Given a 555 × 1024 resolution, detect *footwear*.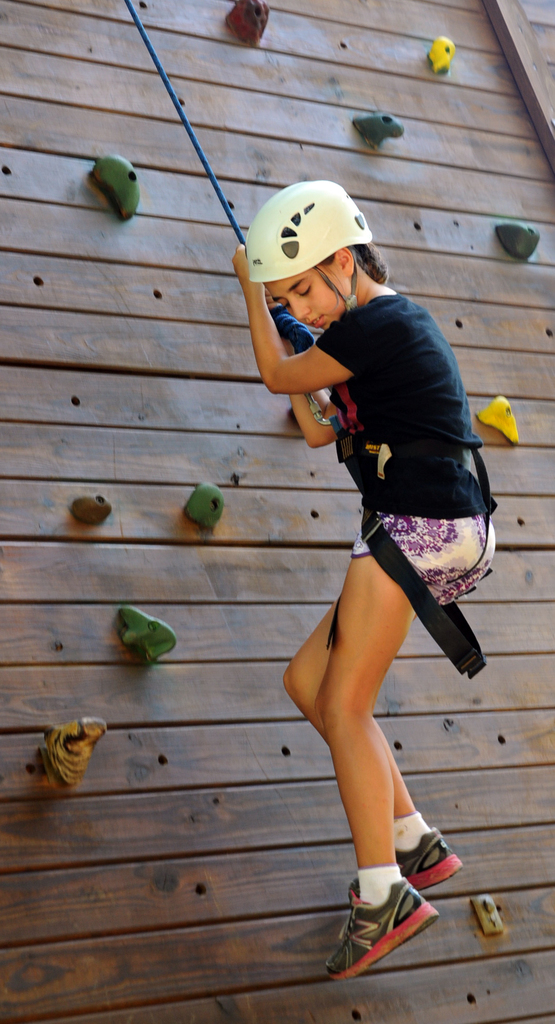
390, 829, 460, 886.
